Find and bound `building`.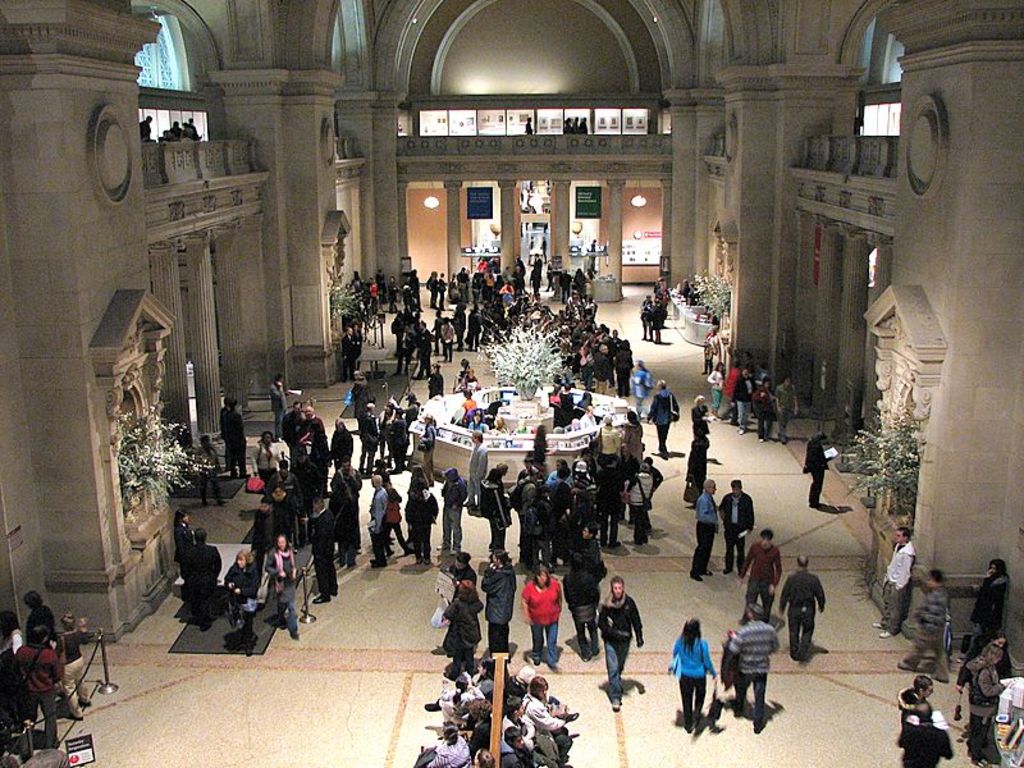
Bound: [left=0, top=0, right=1023, bottom=767].
